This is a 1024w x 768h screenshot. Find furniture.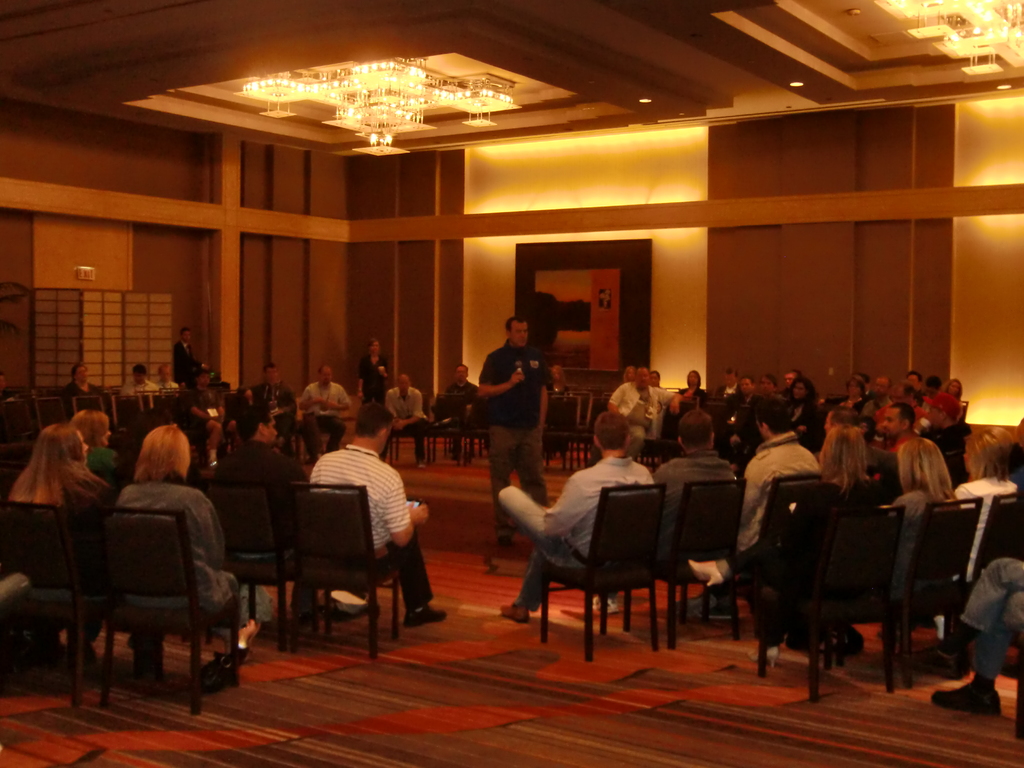
Bounding box: bbox=(0, 506, 109, 710).
